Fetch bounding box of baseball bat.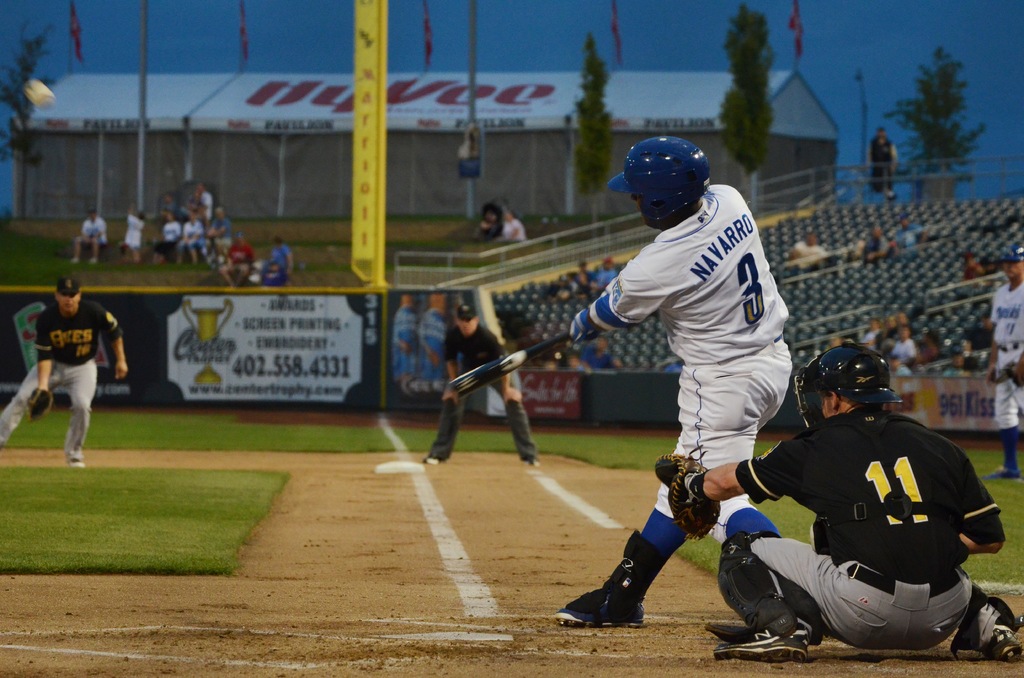
Bbox: bbox=[454, 327, 573, 391].
